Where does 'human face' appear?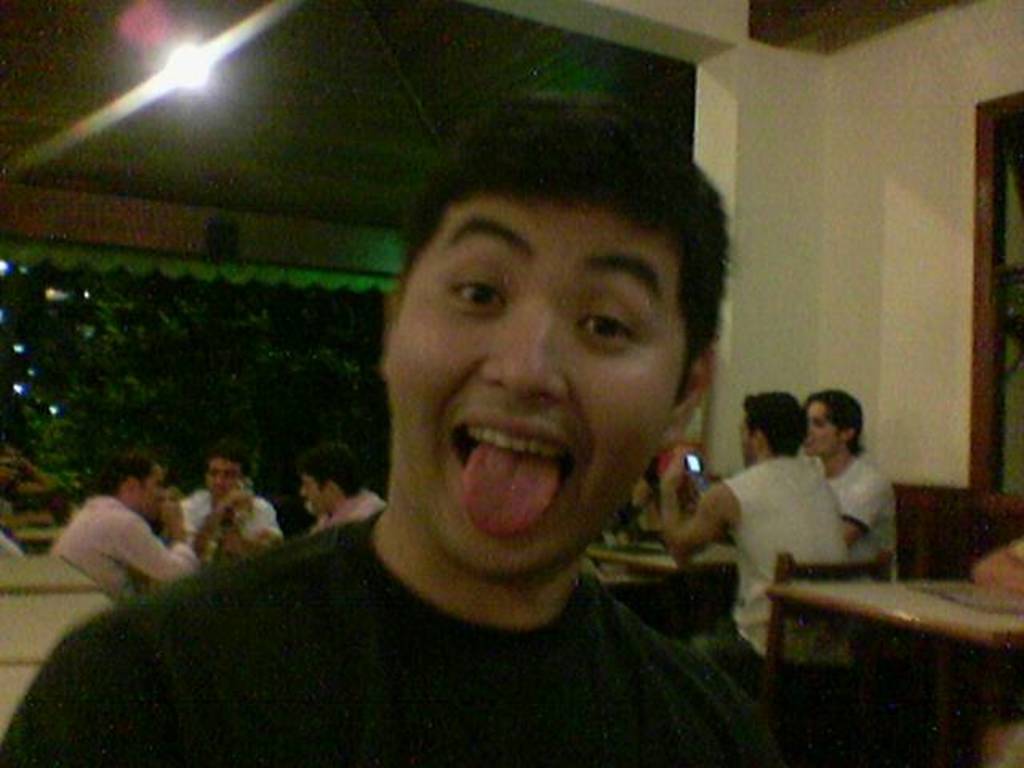
Appears at l=210, t=458, r=242, b=504.
